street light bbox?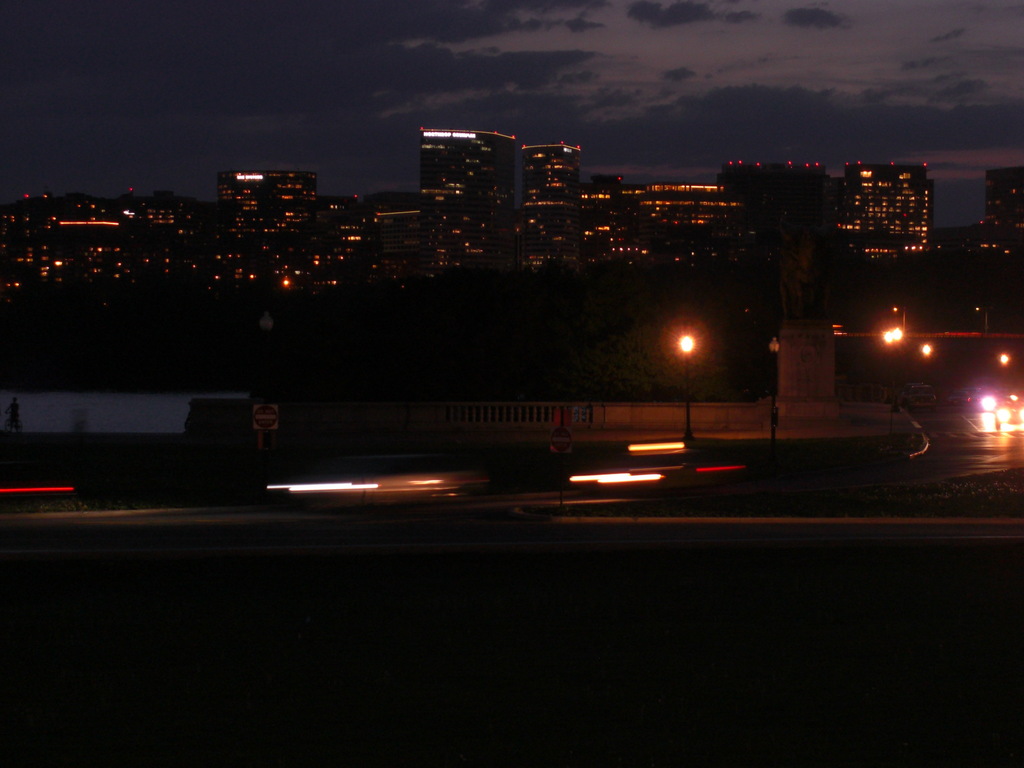
x1=643 y1=315 x2=728 y2=415
